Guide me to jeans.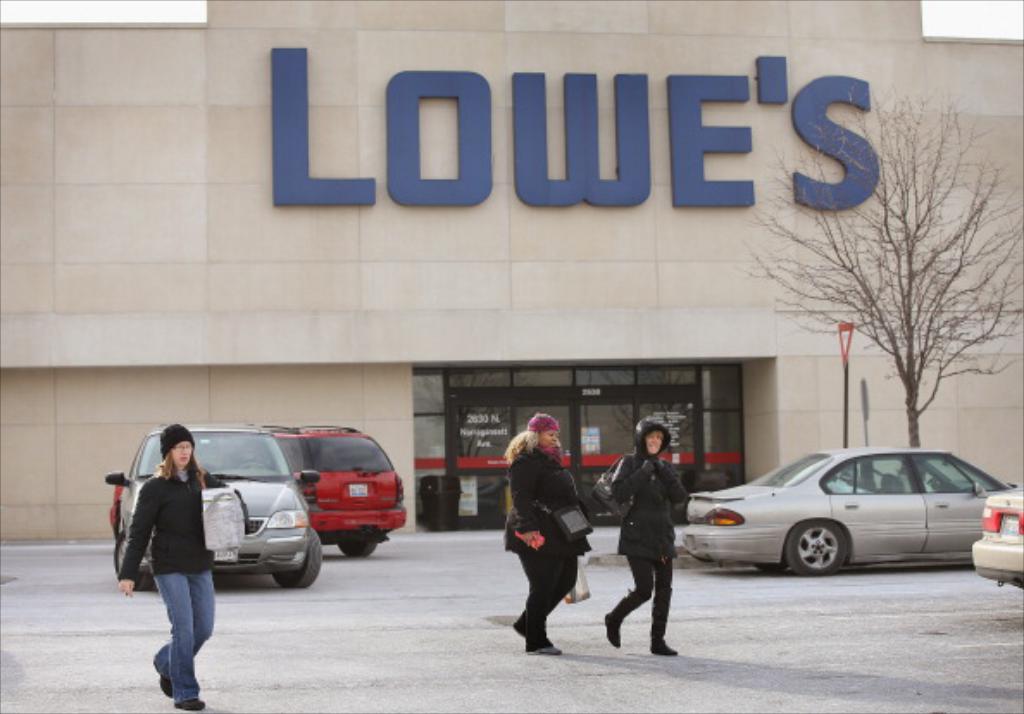
Guidance: left=148, top=569, right=210, bottom=700.
